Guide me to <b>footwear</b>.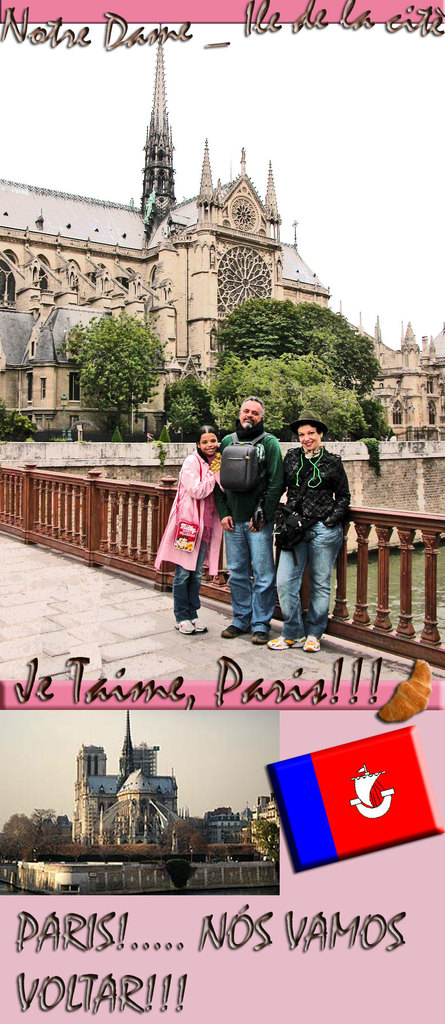
Guidance: [254, 627, 274, 646].
